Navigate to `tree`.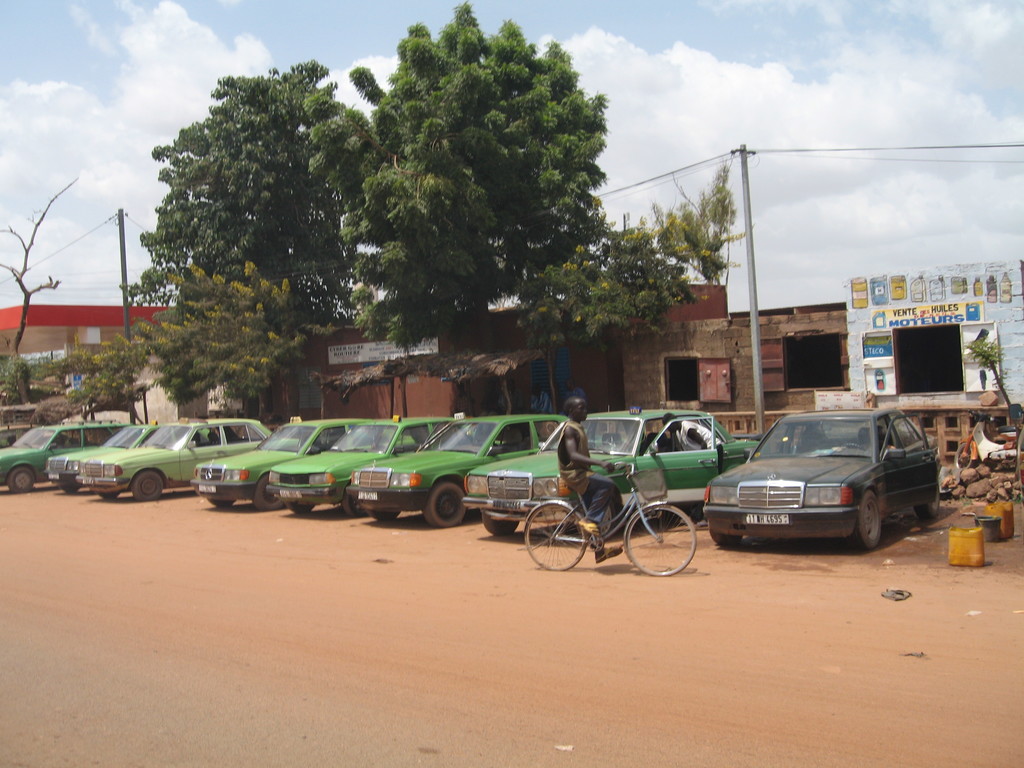
Navigation target: 147 258 337 423.
